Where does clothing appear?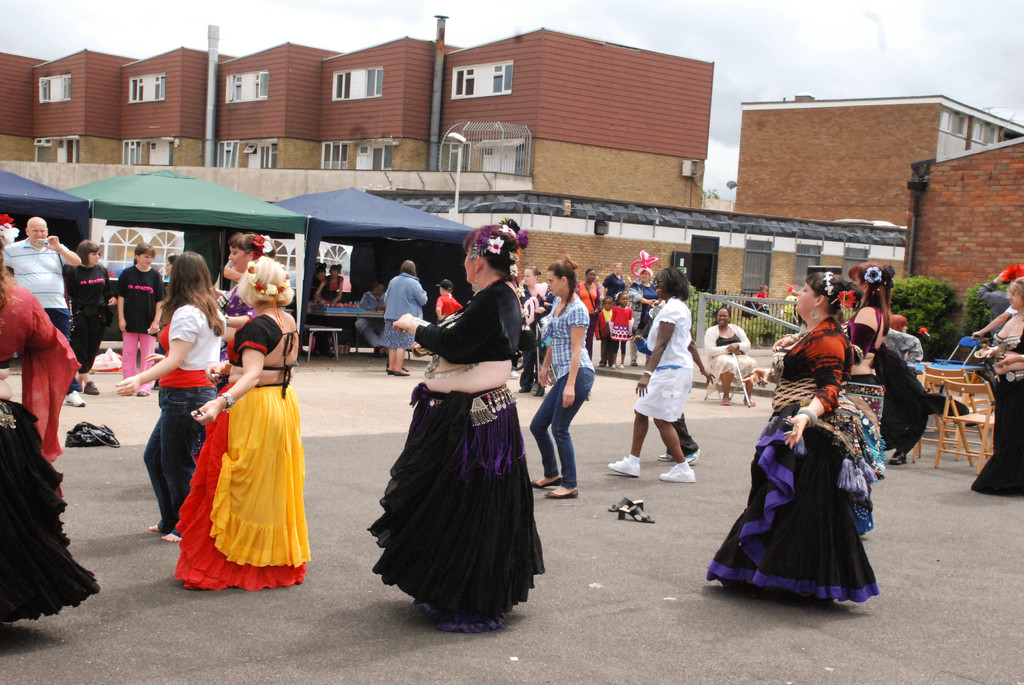
Appears at rect(719, 367, 893, 604).
